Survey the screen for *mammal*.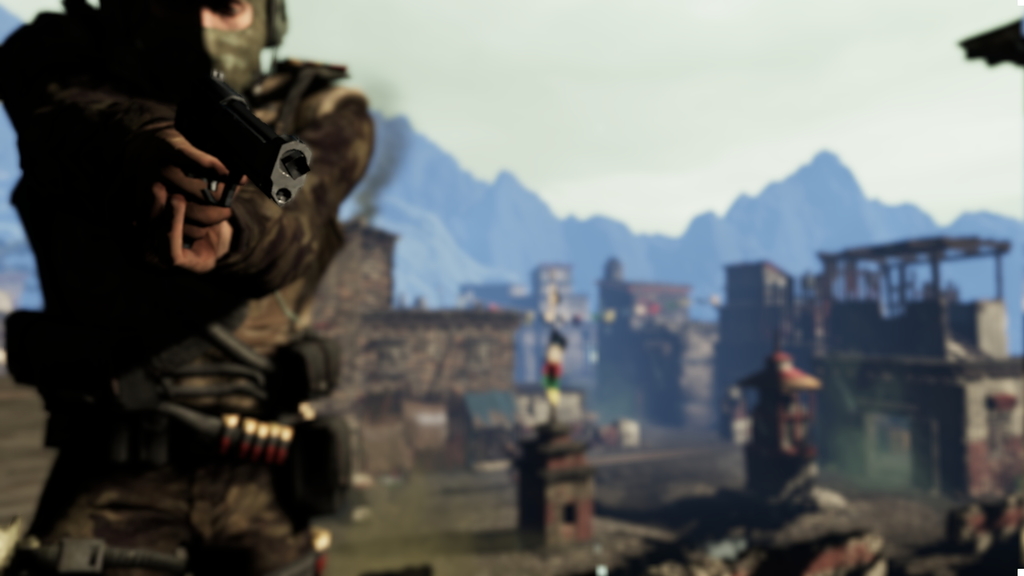
Survey found: box(8, 41, 438, 553).
